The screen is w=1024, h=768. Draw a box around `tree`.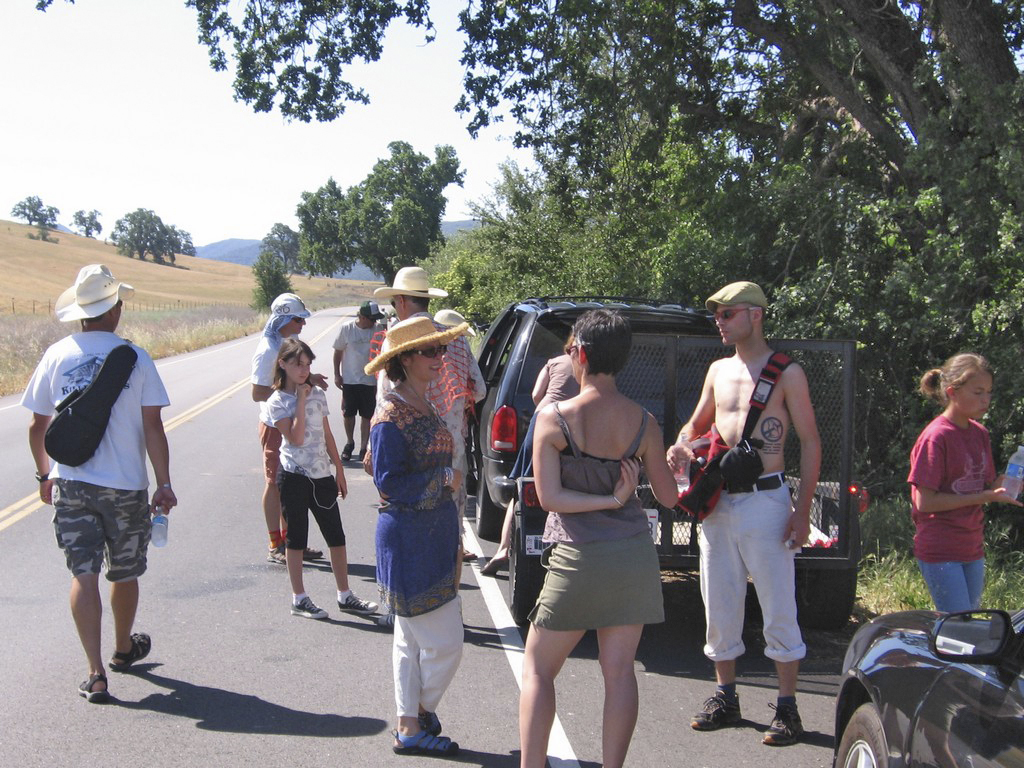
locate(332, 137, 471, 287).
